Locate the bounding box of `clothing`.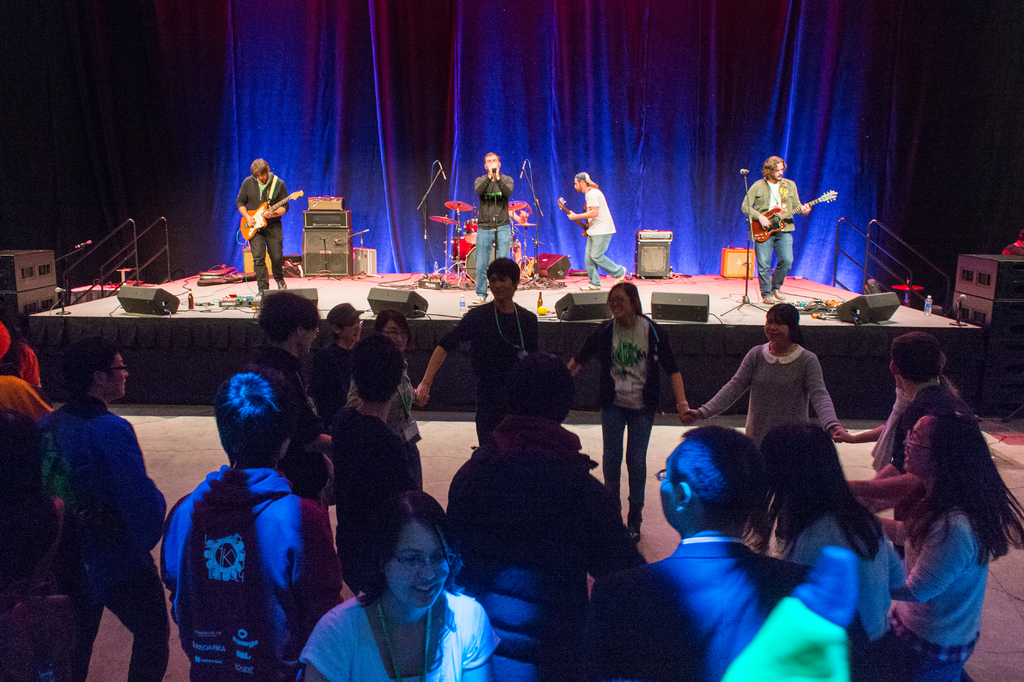
Bounding box: l=159, t=460, r=322, b=681.
